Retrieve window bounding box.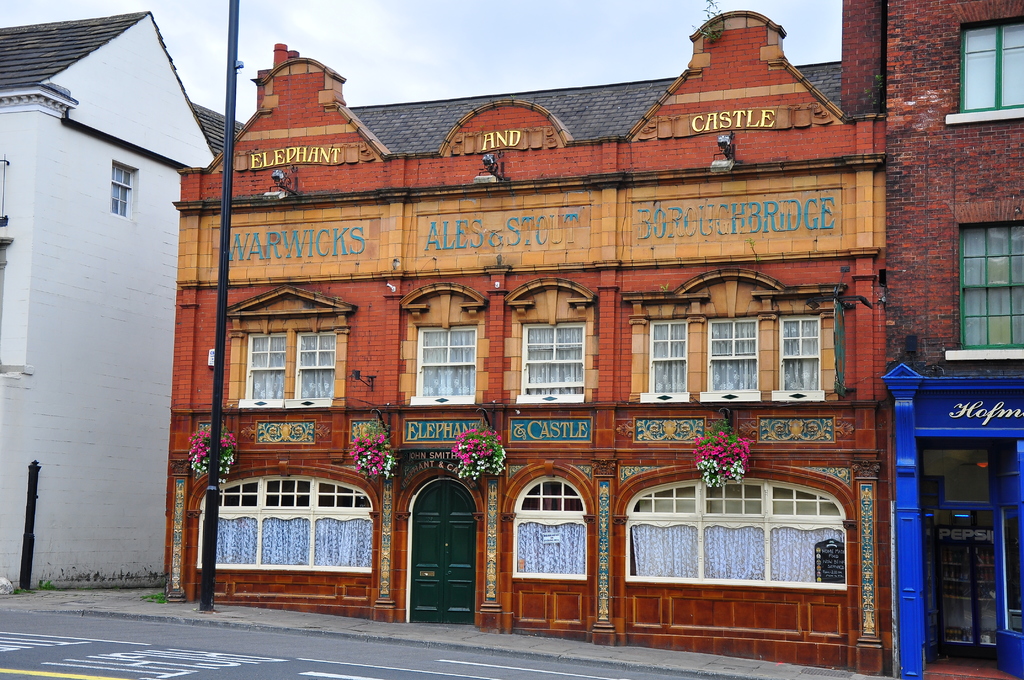
Bounding box: (left=620, top=294, right=706, bottom=400).
